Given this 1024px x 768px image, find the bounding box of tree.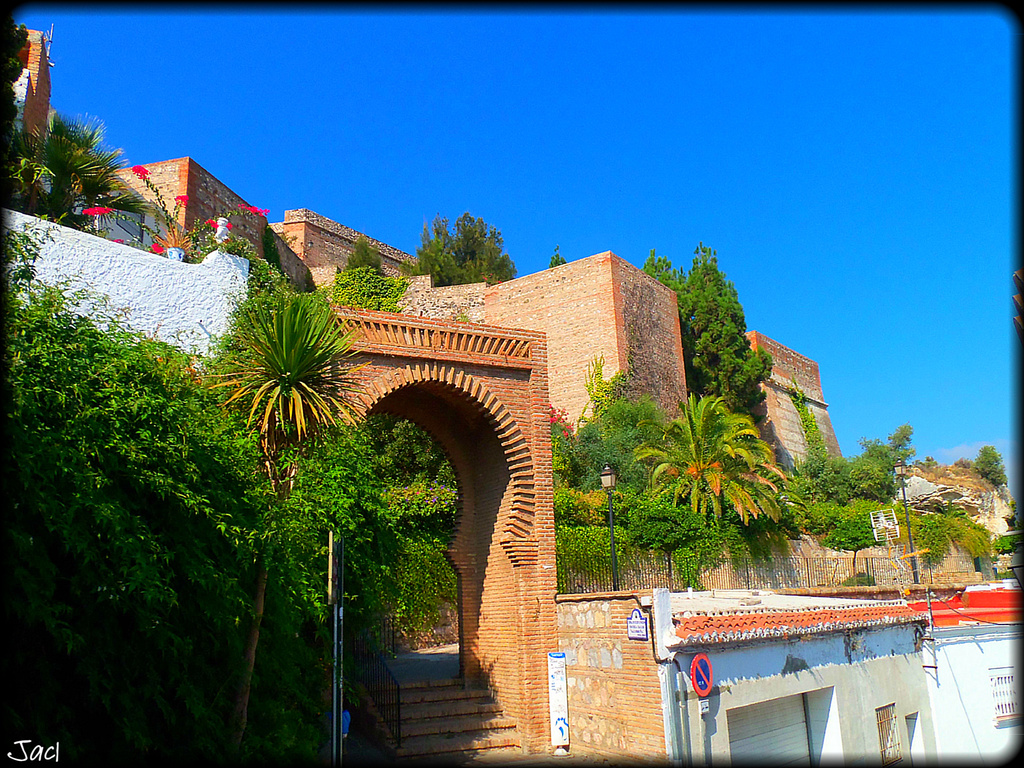
{"left": 970, "top": 443, "right": 1009, "bottom": 488}.
